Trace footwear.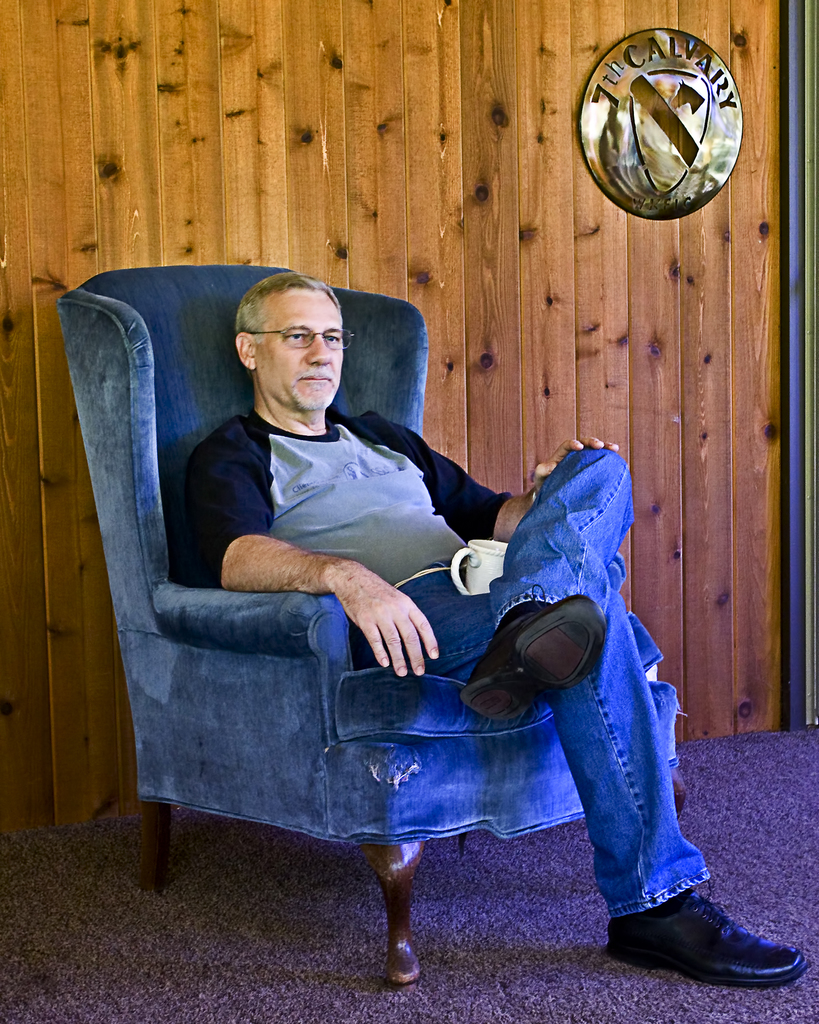
Traced to 605 883 806 991.
